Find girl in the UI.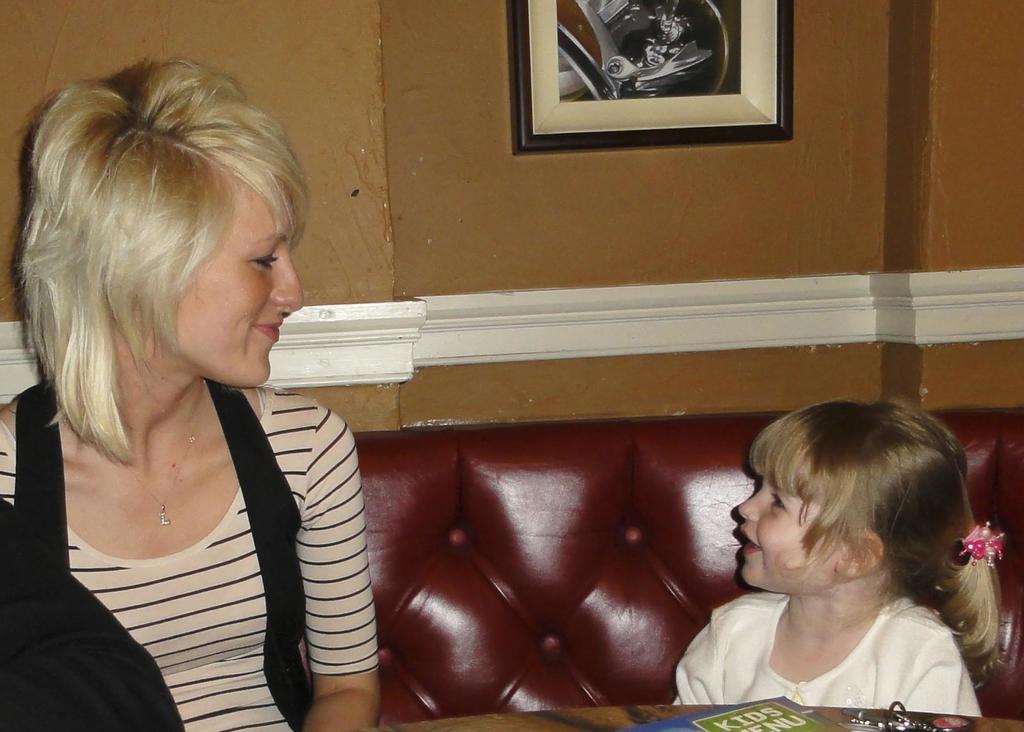
UI element at detection(675, 395, 1009, 710).
